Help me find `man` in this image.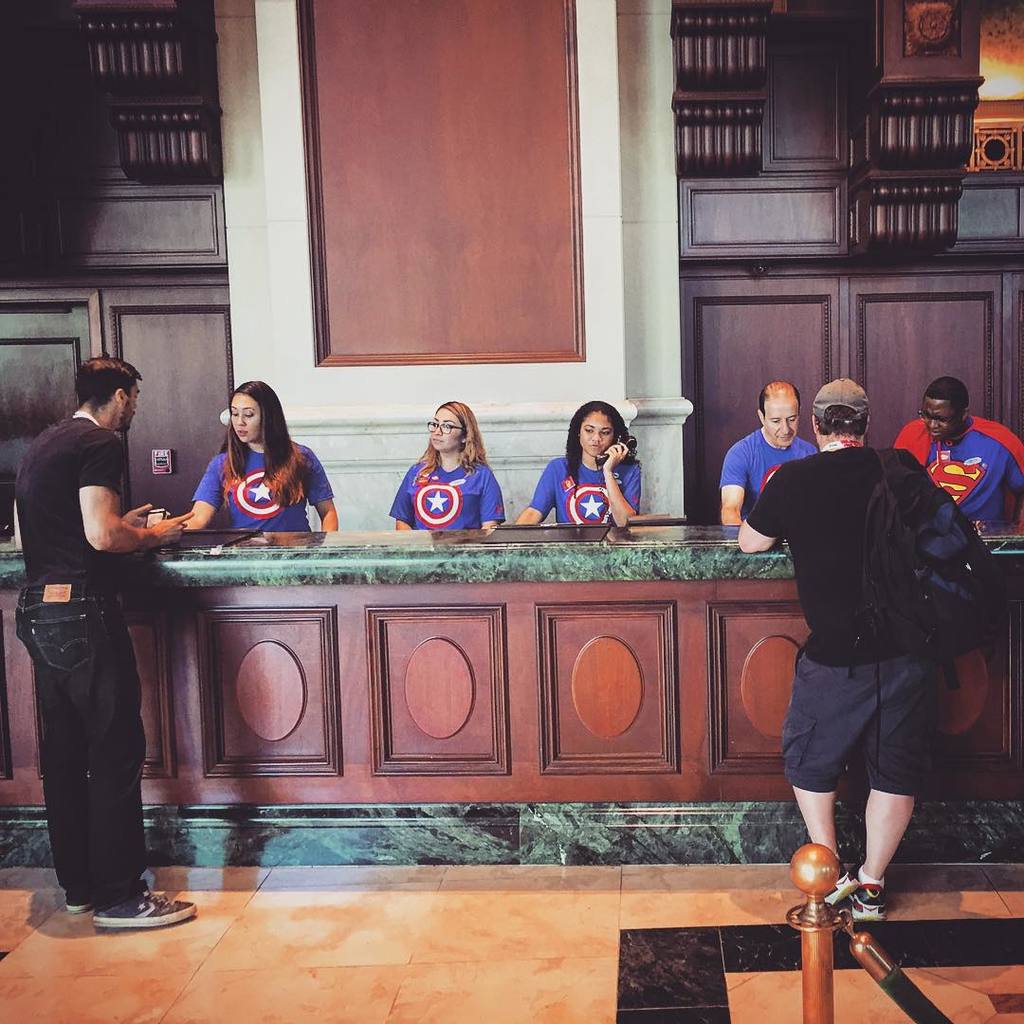
Found it: bbox=(885, 370, 1023, 527).
